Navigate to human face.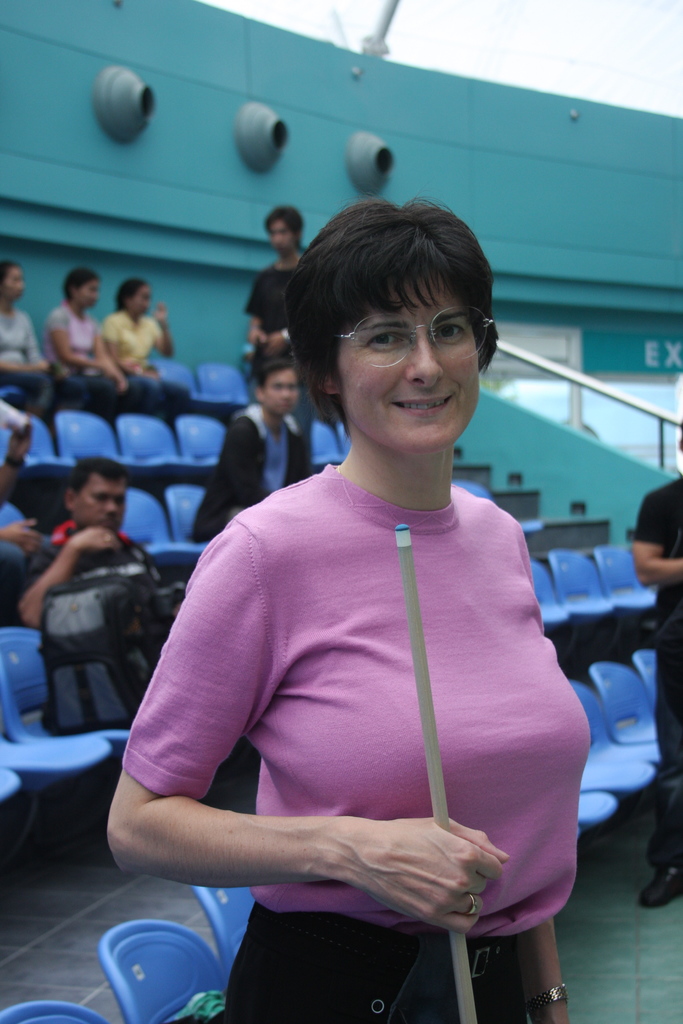
Navigation target: {"x1": 76, "y1": 479, "x2": 126, "y2": 531}.
